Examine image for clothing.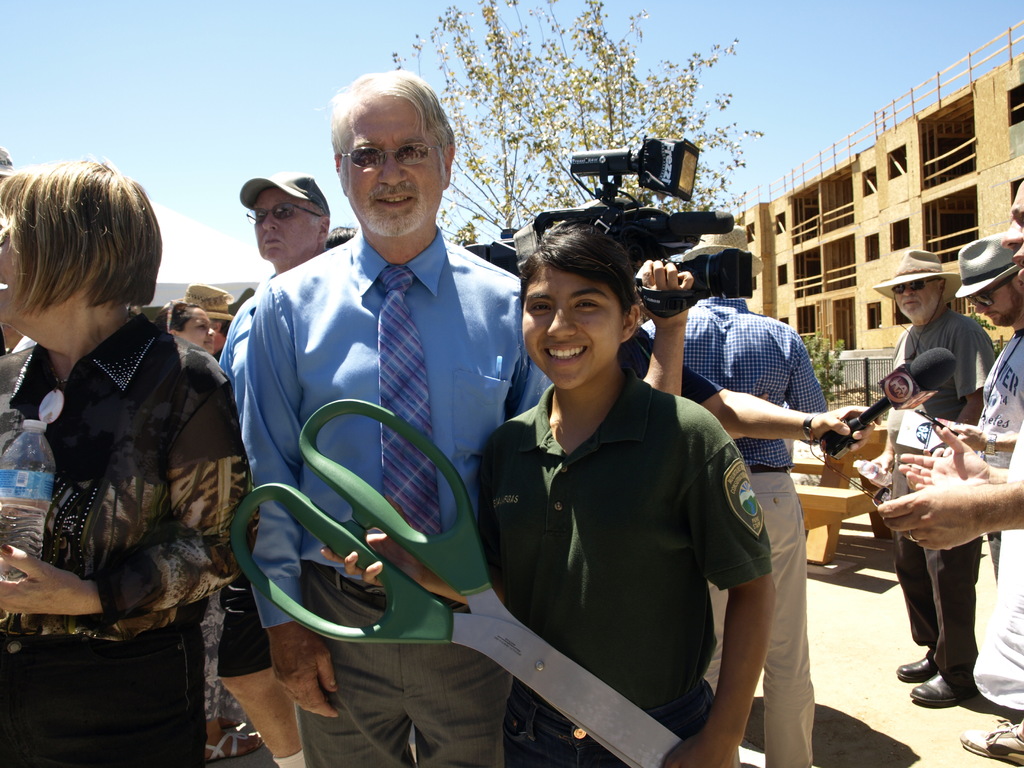
Examination result: (0,310,248,767).
